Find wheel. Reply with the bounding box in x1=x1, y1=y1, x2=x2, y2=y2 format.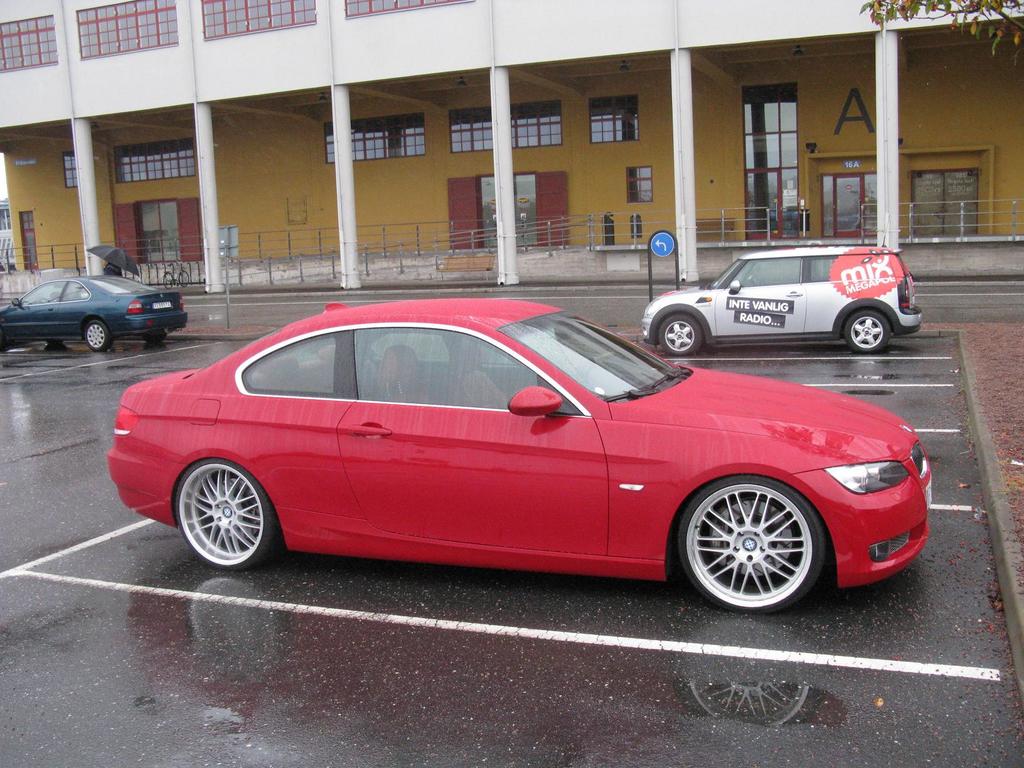
x1=655, y1=307, x2=703, y2=359.
